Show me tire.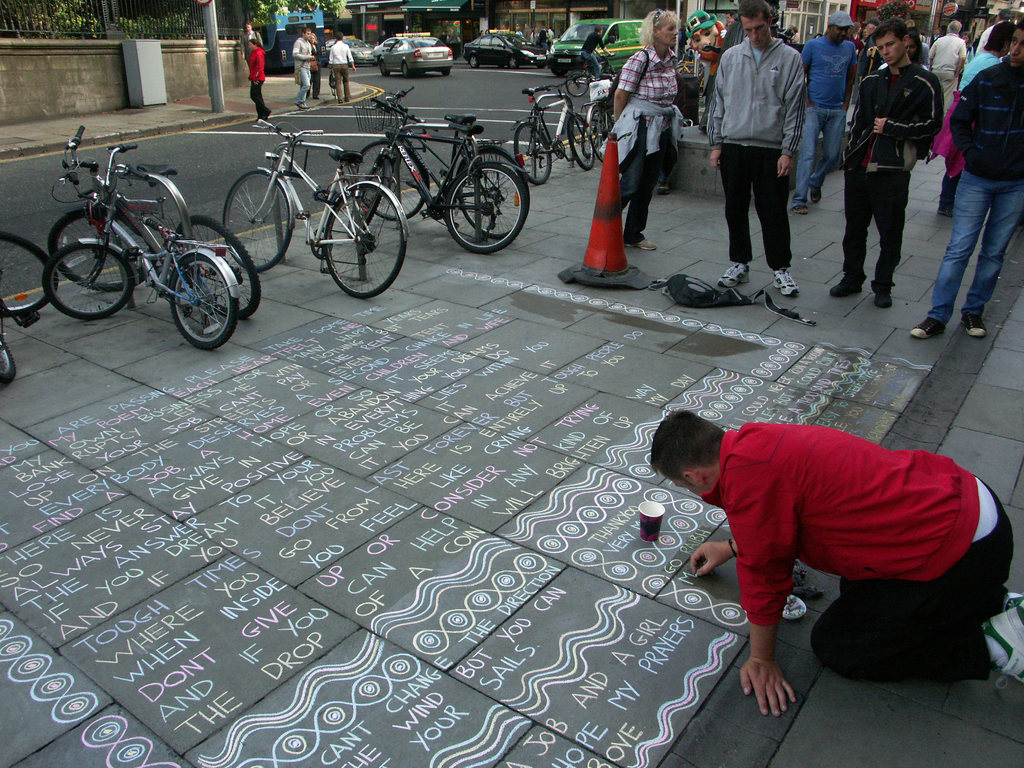
tire is here: [514,116,557,182].
